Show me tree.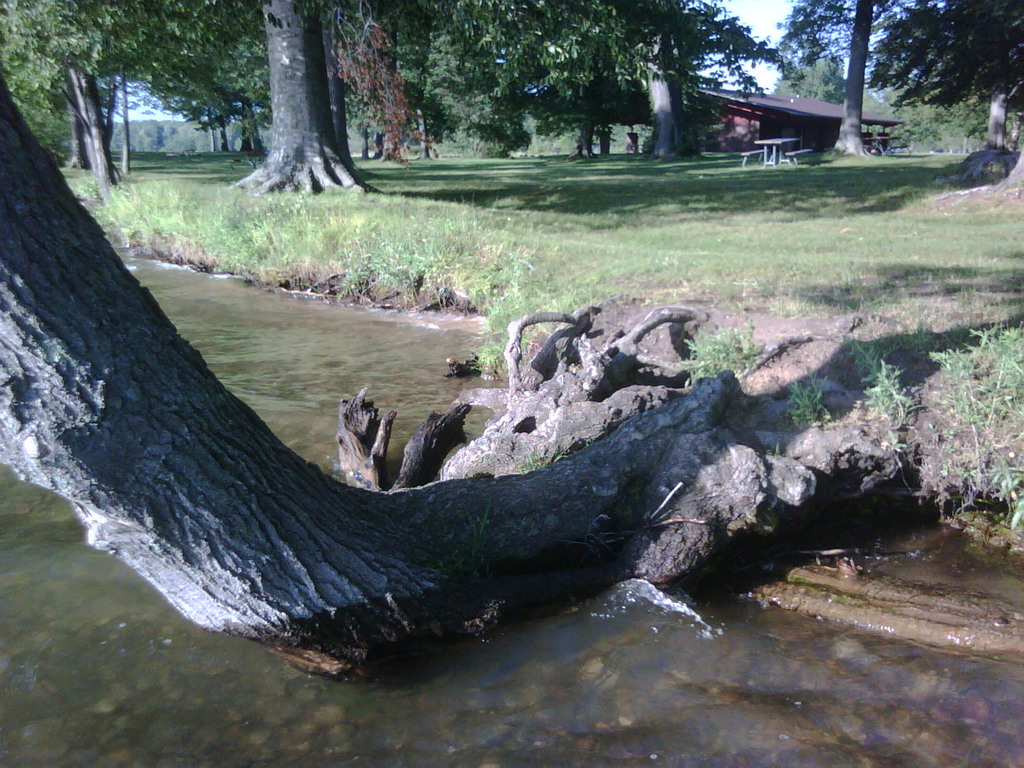
tree is here: 447,0,665,156.
